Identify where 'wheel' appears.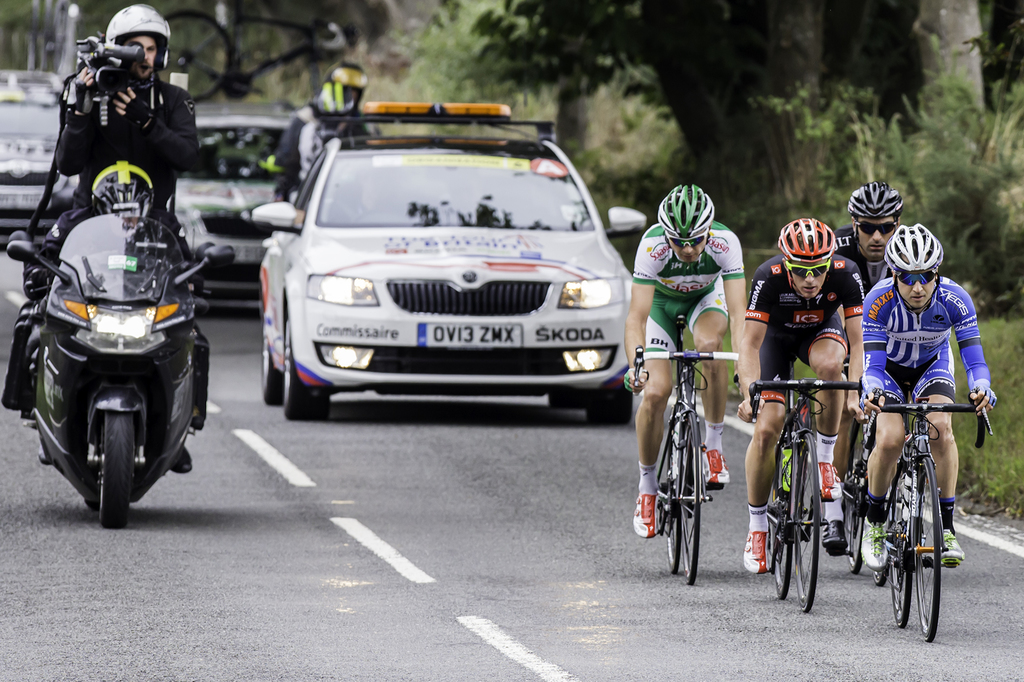
Appears at bbox(913, 456, 956, 647).
